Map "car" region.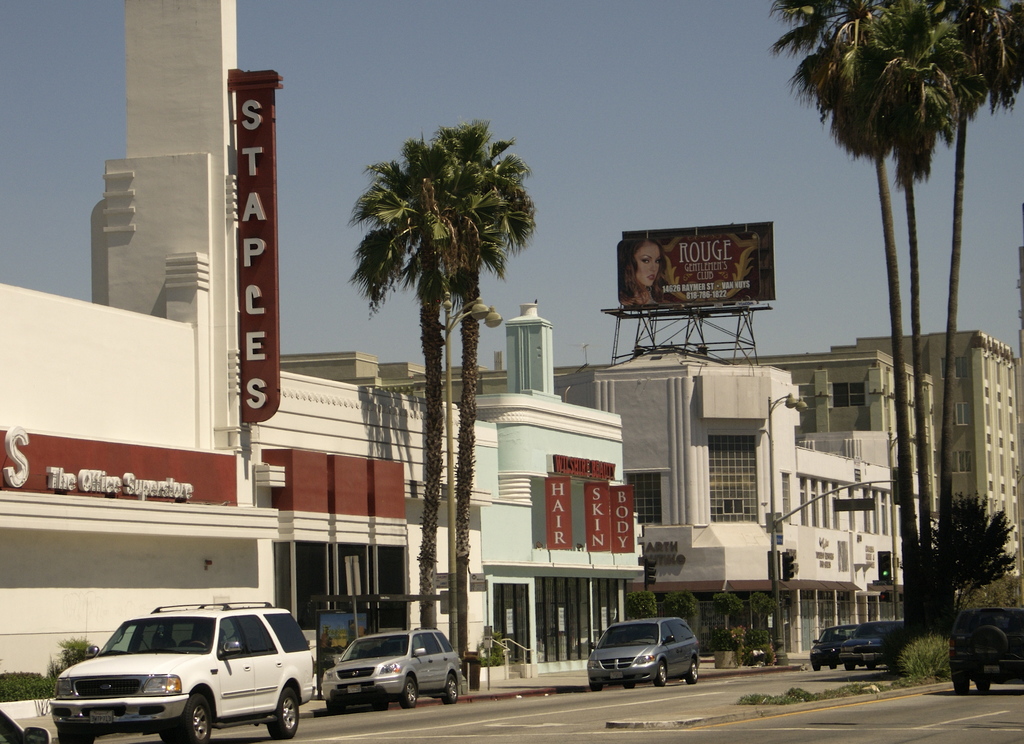
Mapped to bbox=(811, 626, 844, 671).
